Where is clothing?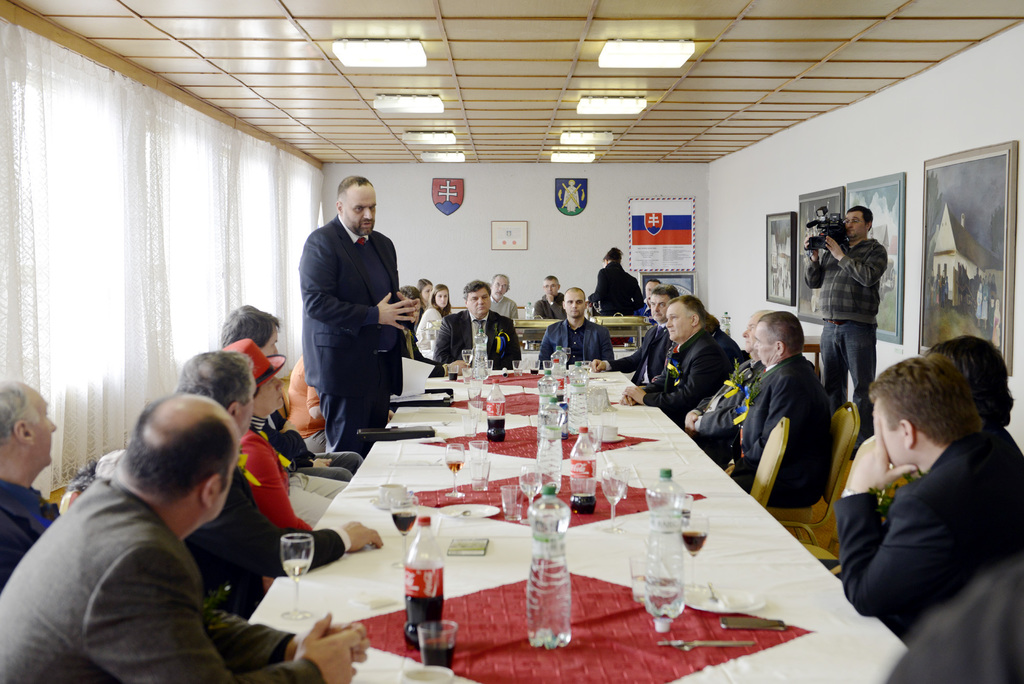
BBox(403, 330, 442, 374).
